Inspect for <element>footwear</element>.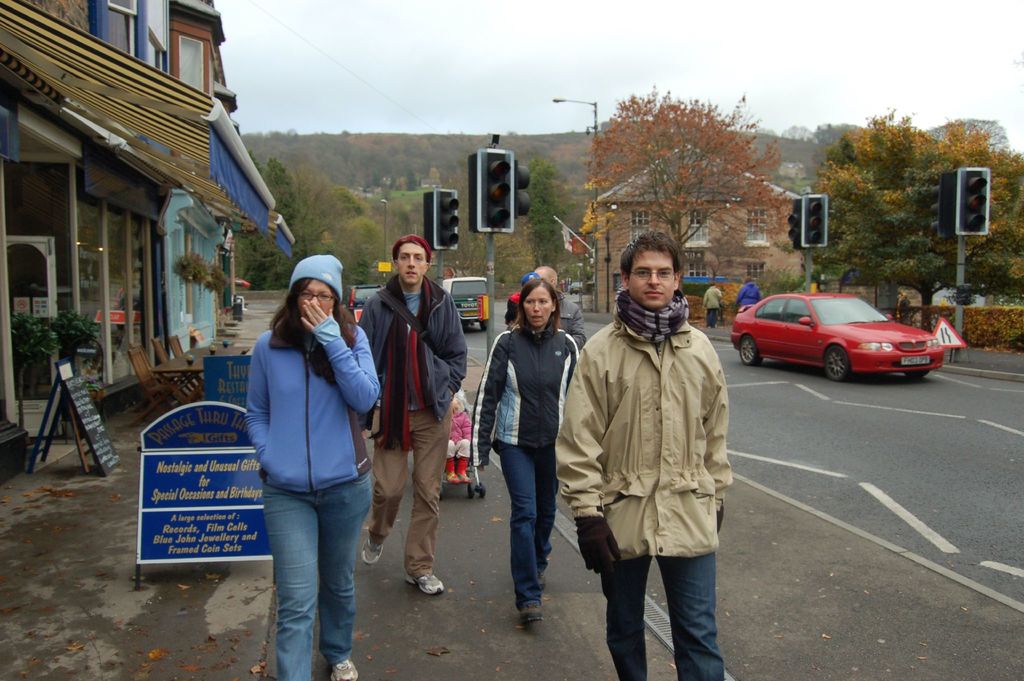
Inspection: bbox=(707, 324, 712, 327).
